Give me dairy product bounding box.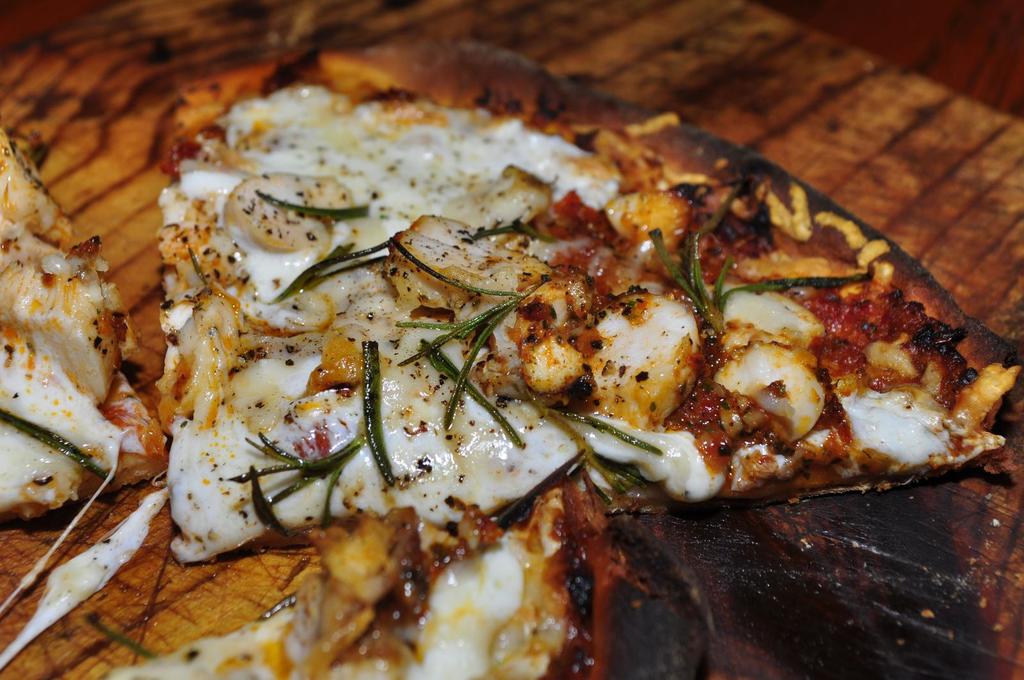
Rect(0, 0, 1023, 679).
